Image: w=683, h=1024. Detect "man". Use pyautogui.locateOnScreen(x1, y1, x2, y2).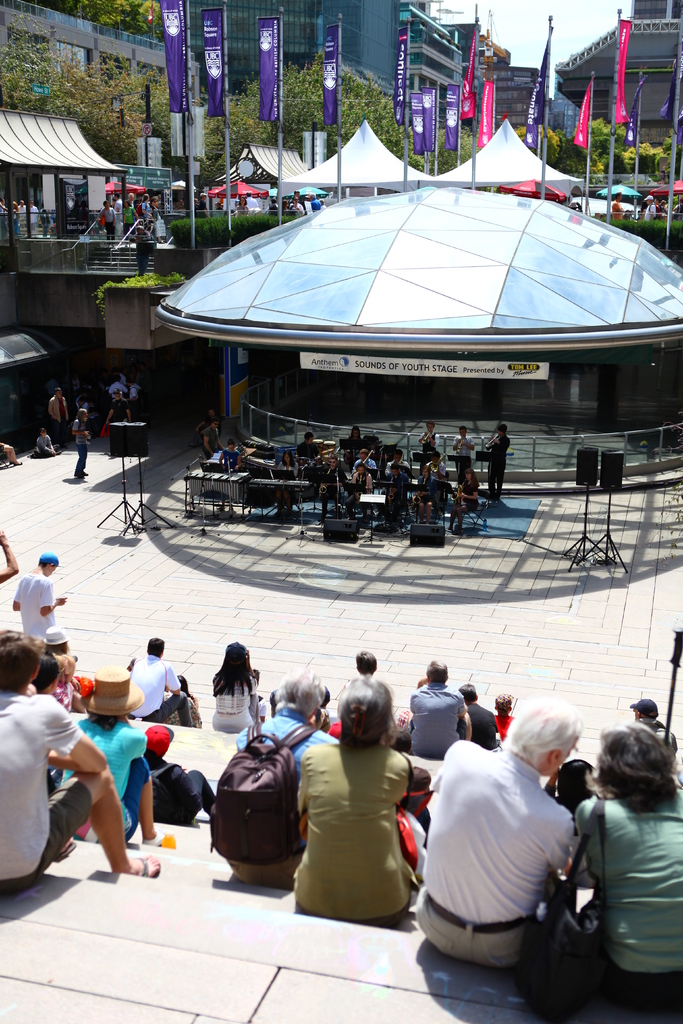
pyautogui.locateOnScreen(142, 725, 217, 824).
